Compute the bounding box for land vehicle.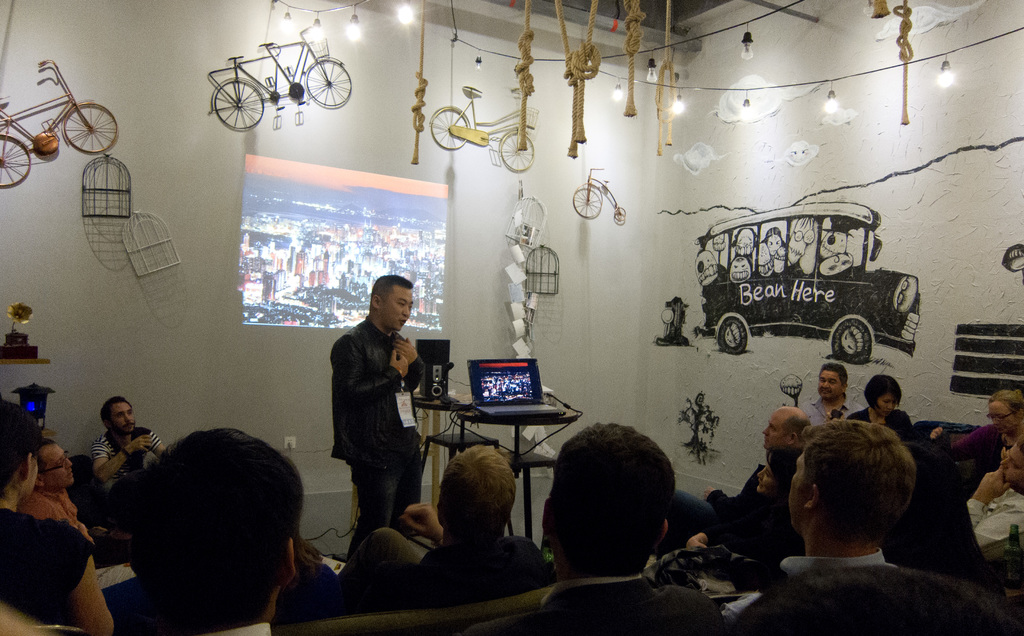
detection(693, 203, 916, 367).
